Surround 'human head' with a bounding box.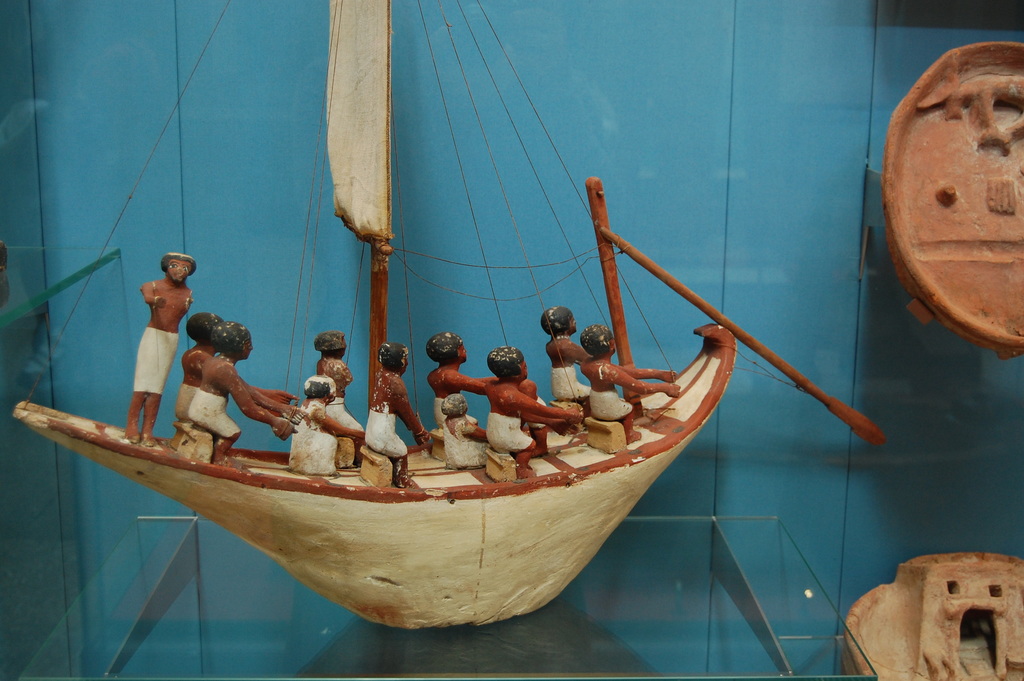
l=214, t=320, r=252, b=361.
